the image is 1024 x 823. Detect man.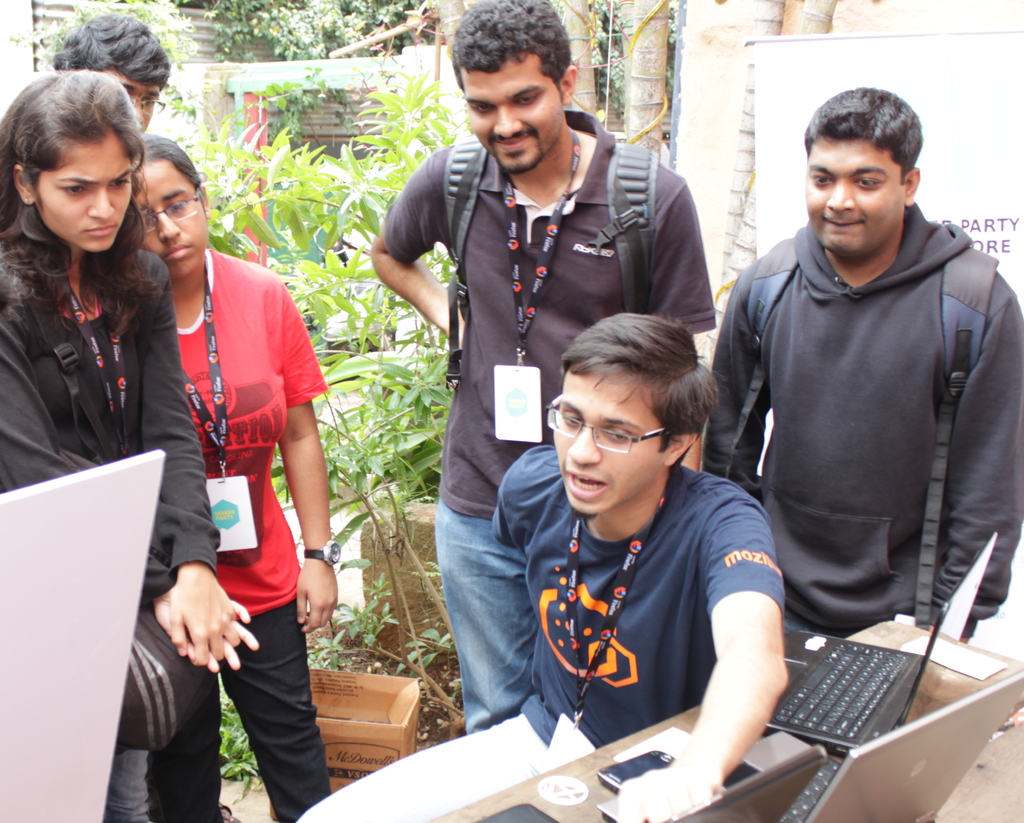
Detection: BBox(50, 8, 172, 136).
